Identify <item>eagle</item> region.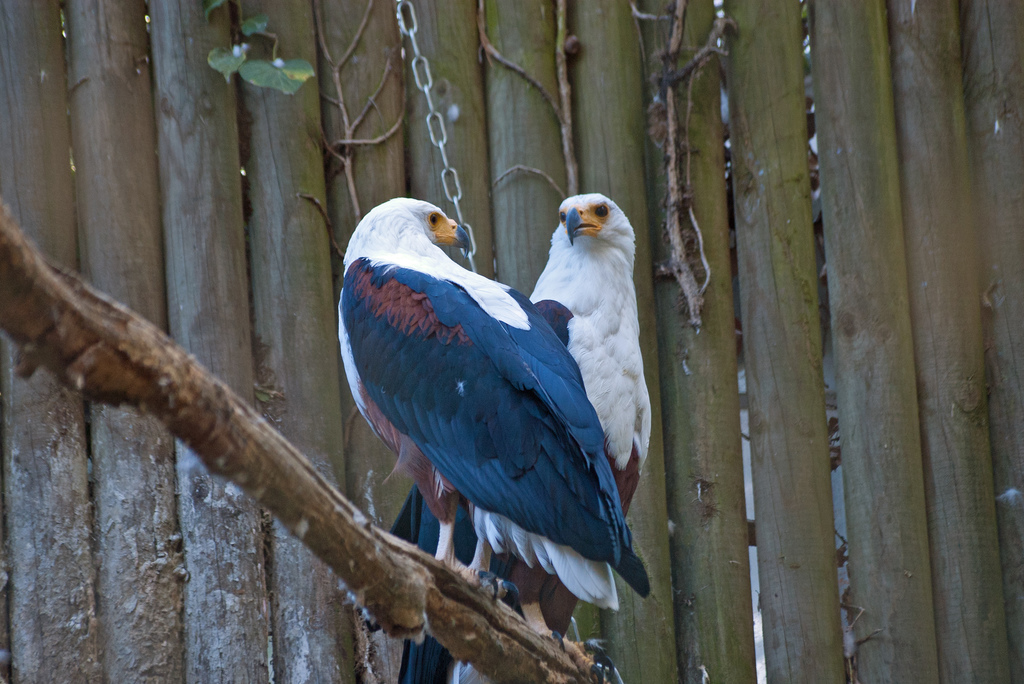
Region: 328 198 659 616.
